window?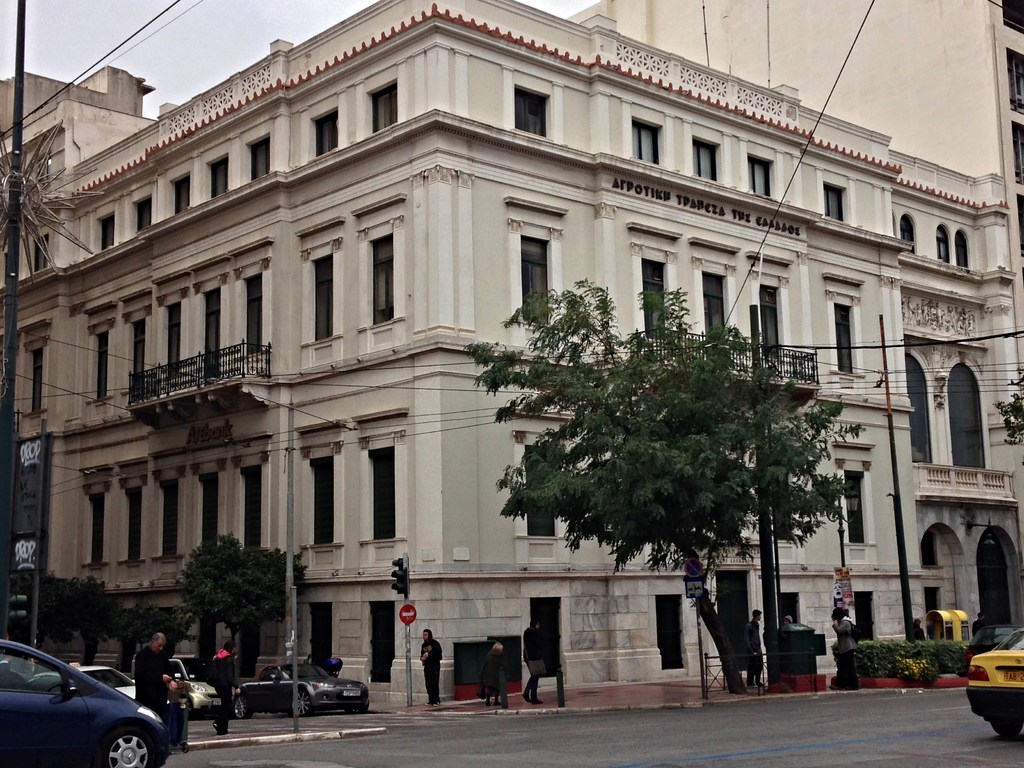
{"left": 34, "top": 154, "right": 58, "bottom": 187}
